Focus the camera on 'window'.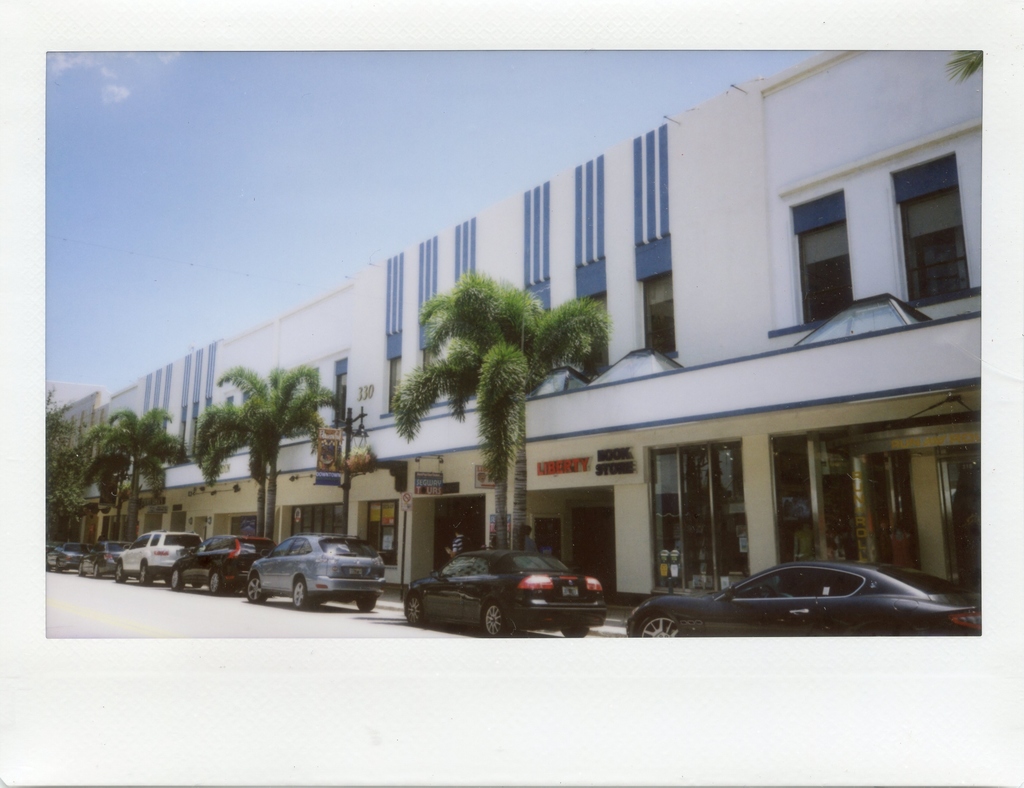
Focus region: [x1=638, y1=224, x2=678, y2=352].
